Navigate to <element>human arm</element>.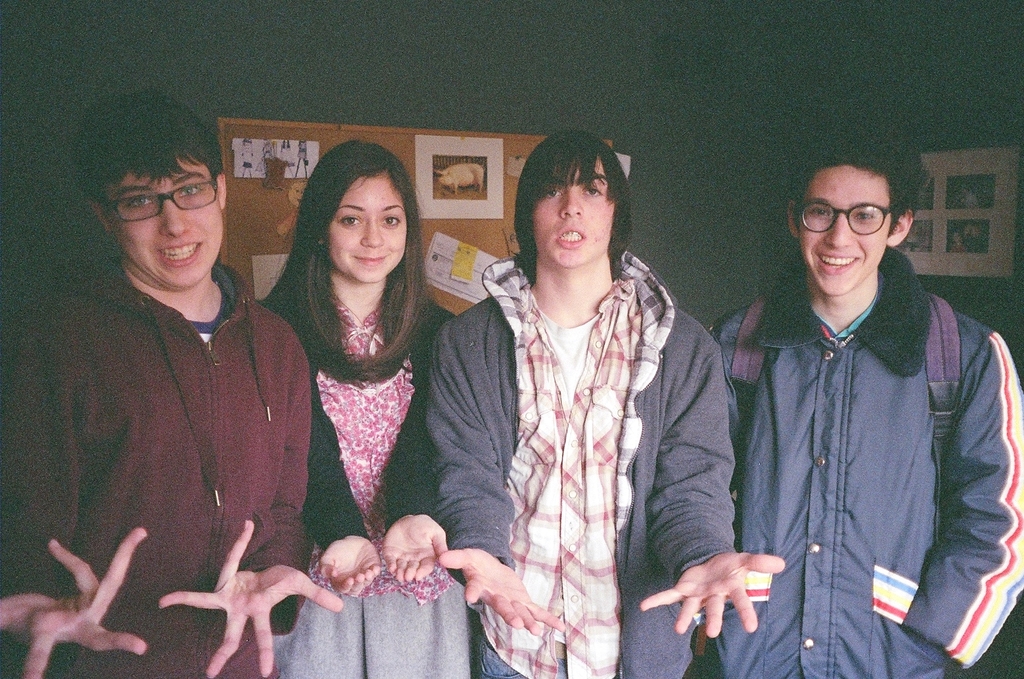
Navigation target: (x1=0, y1=300, x2=153, y2=678).
